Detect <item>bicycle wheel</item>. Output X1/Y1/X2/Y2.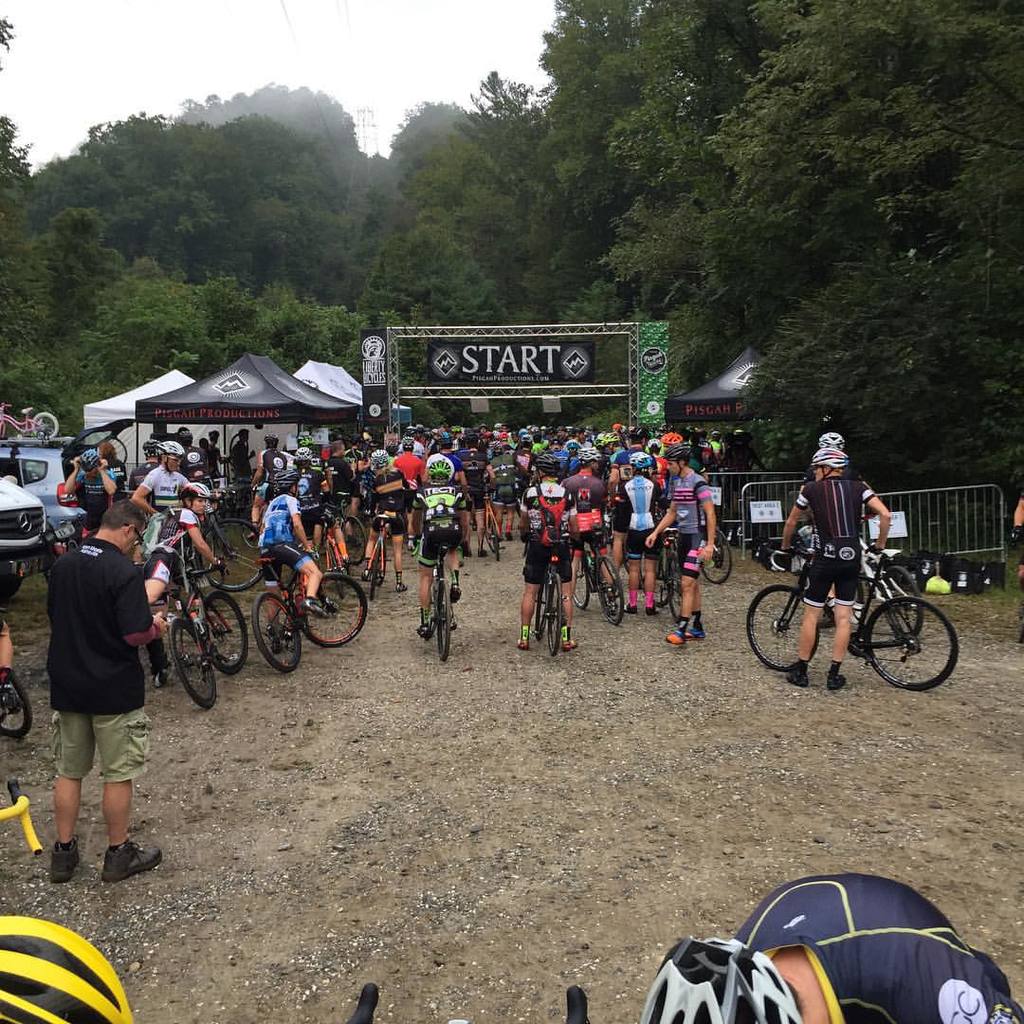
665/569/679/625.
